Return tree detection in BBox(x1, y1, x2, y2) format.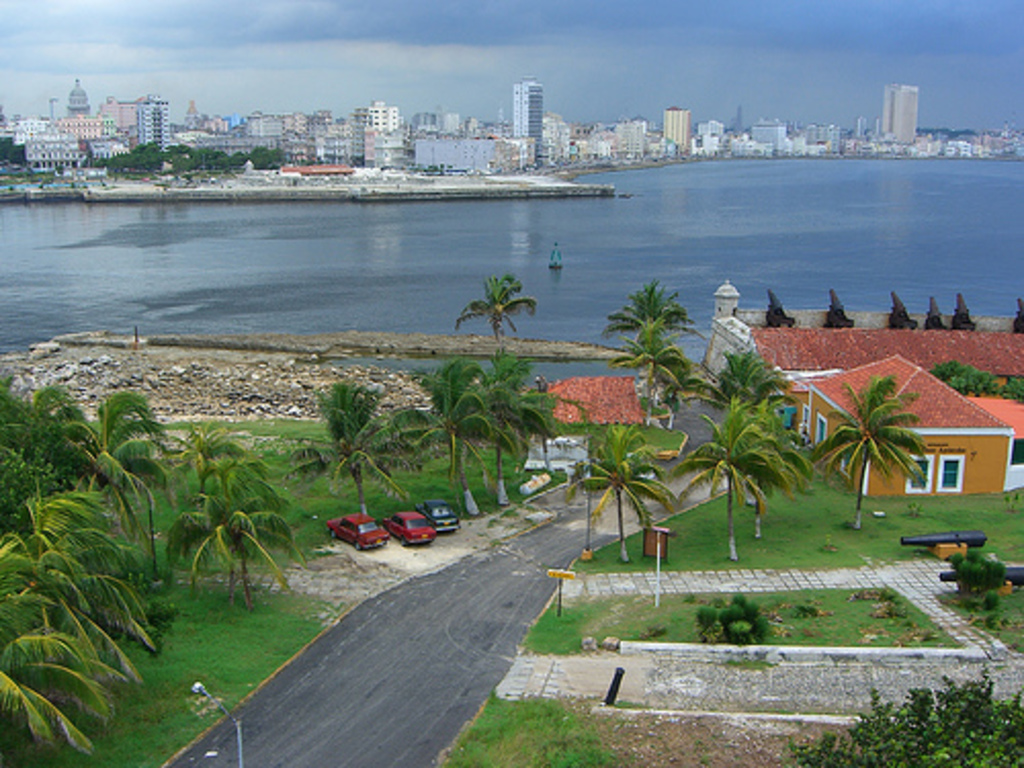
BBox(606, 315, 692, 430).
